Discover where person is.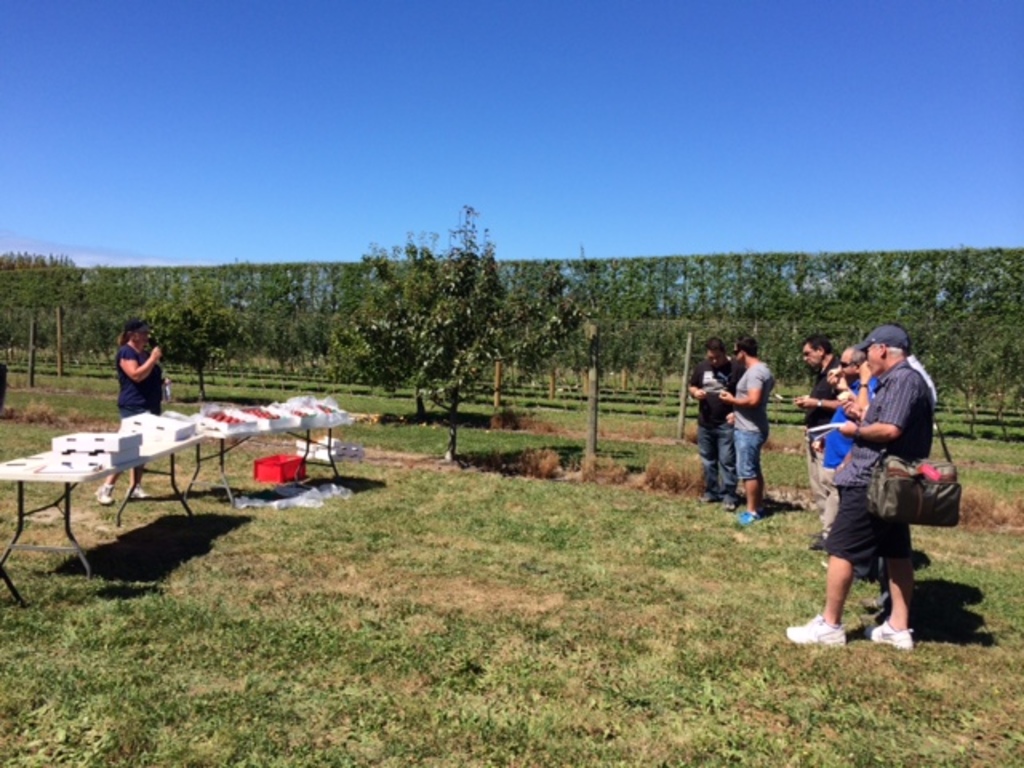
Discovered at region(714, 333, 776, 530).
